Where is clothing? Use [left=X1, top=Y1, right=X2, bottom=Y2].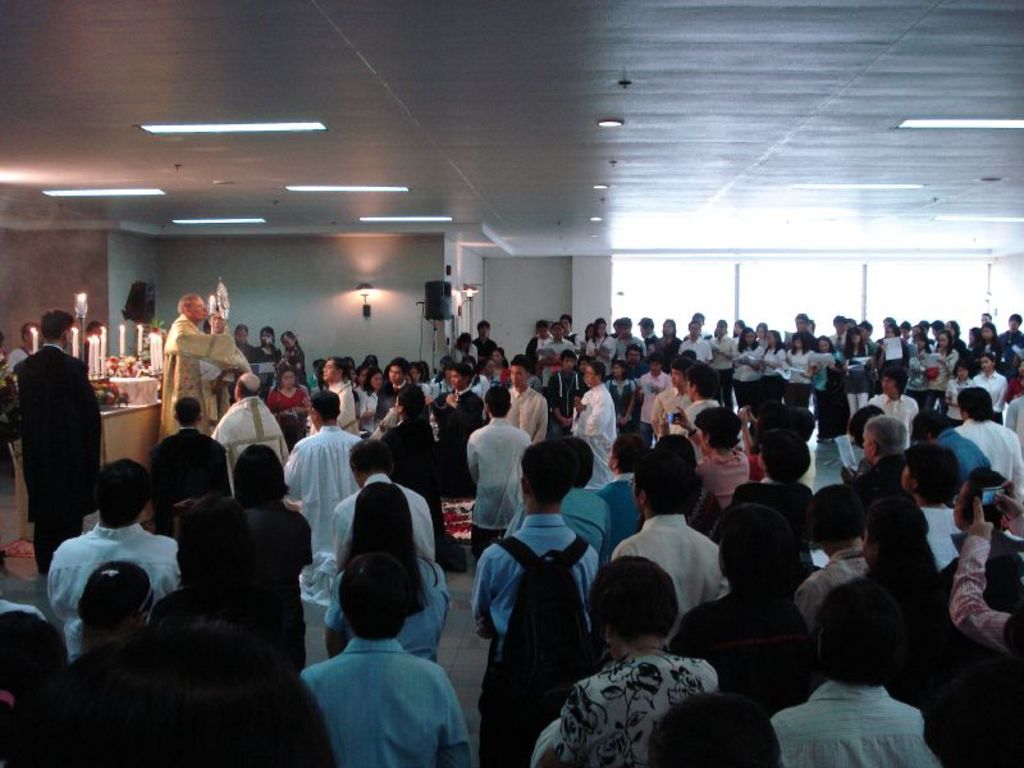
[left=332, top=584, right=445, bottom=663].
